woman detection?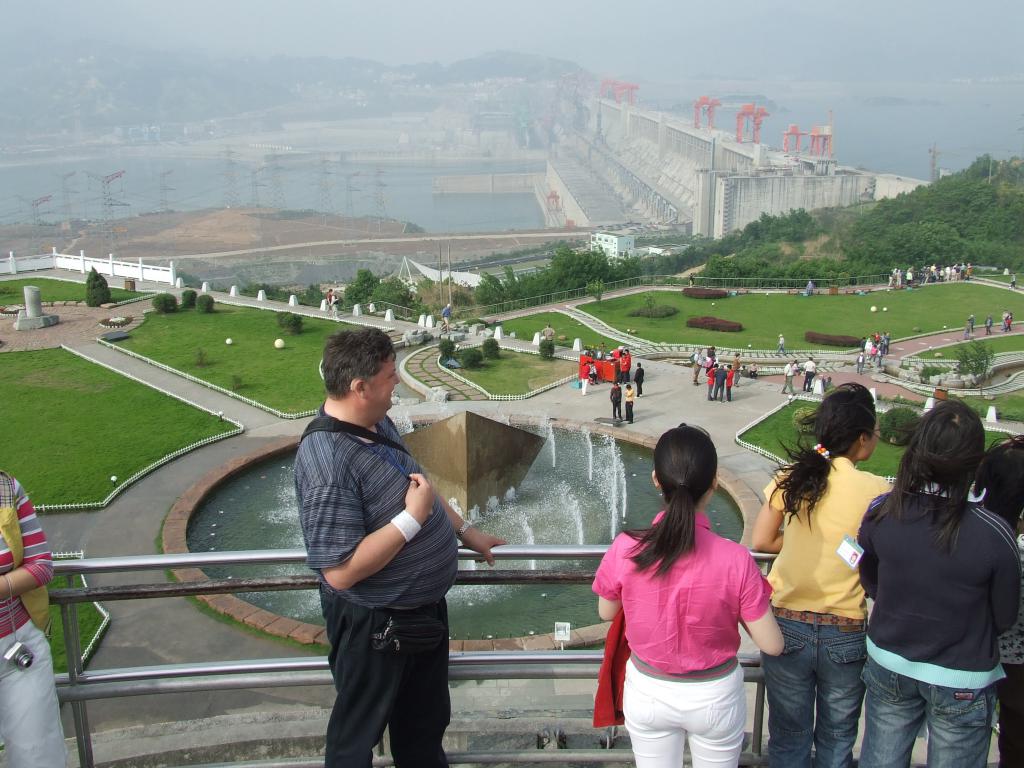
pyautogui.locateOnScreen(966, 431, 1023, 767)
